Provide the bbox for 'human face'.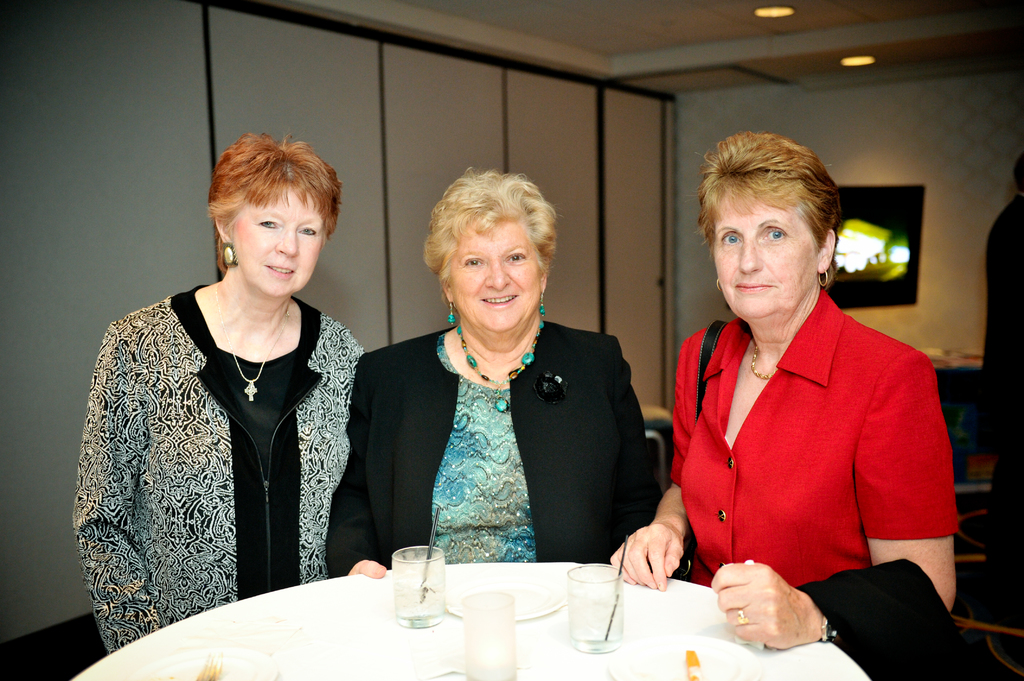
452,216,537,328.
